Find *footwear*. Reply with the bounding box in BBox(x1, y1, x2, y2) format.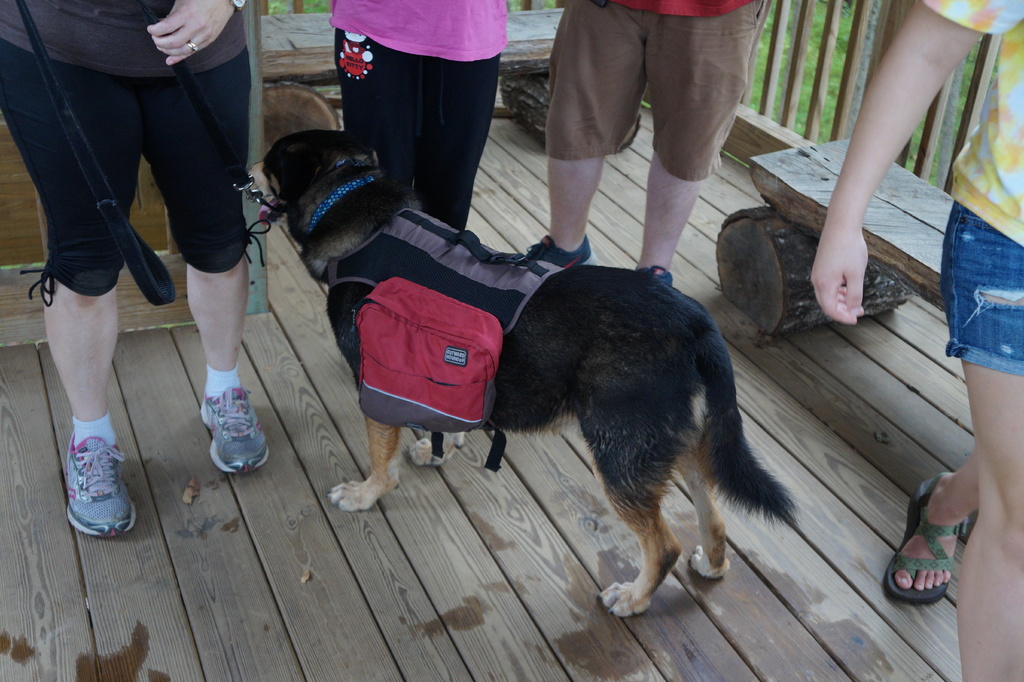
BBox(881, 471, 968, 604).
